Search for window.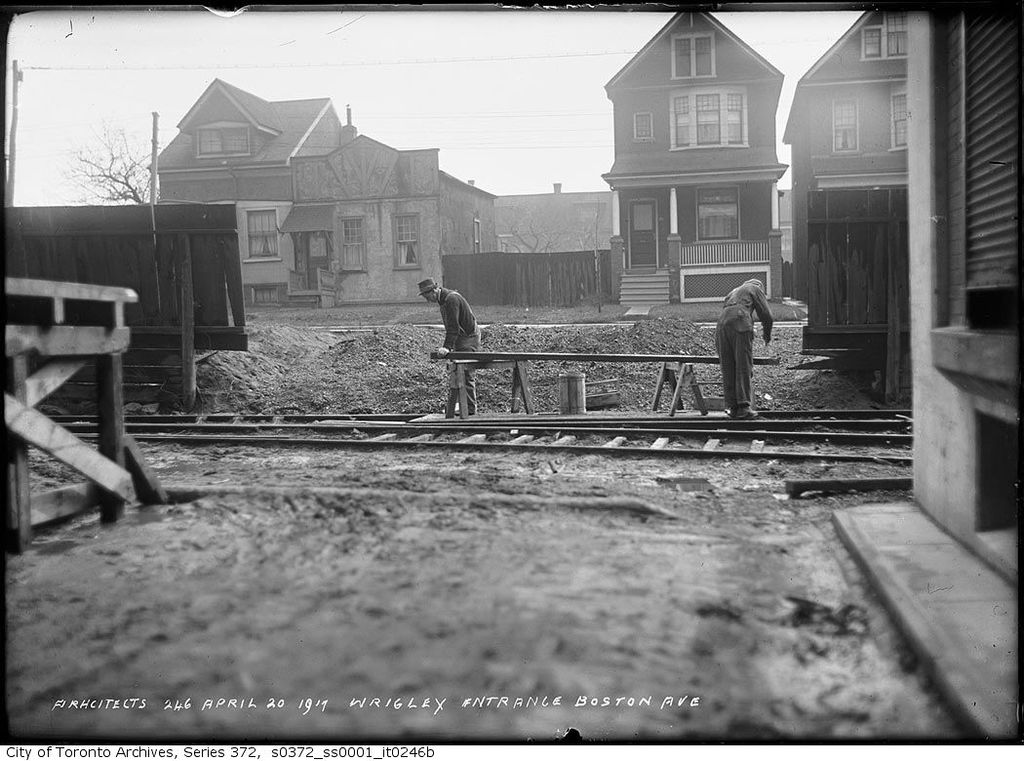
Found at [633, 113, 654, 140].
